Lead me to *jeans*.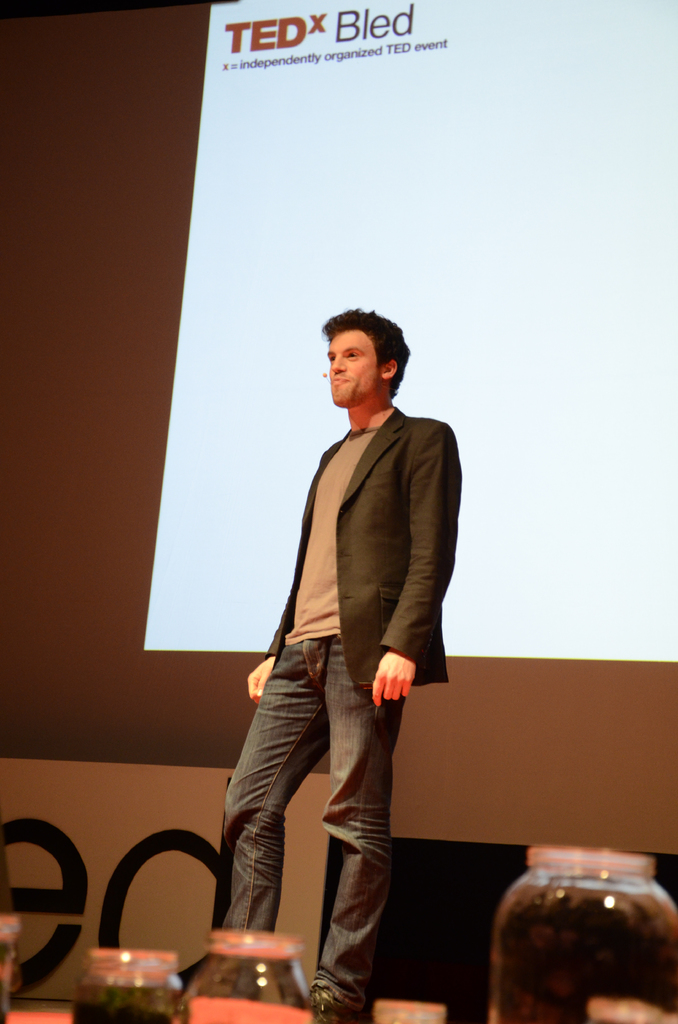
Lead to l=208, t=623, r=421, b=991.
